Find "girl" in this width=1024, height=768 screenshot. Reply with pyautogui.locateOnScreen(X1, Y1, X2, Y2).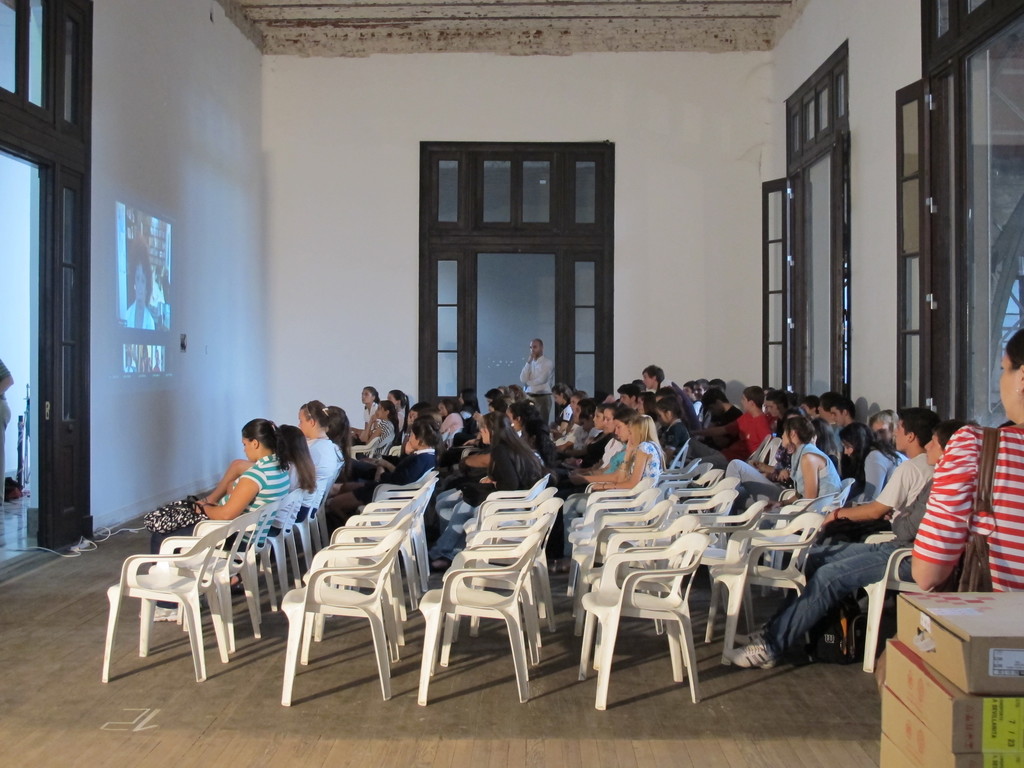
pyautogui.locateOnScreen(562, 410, 673, 554).
